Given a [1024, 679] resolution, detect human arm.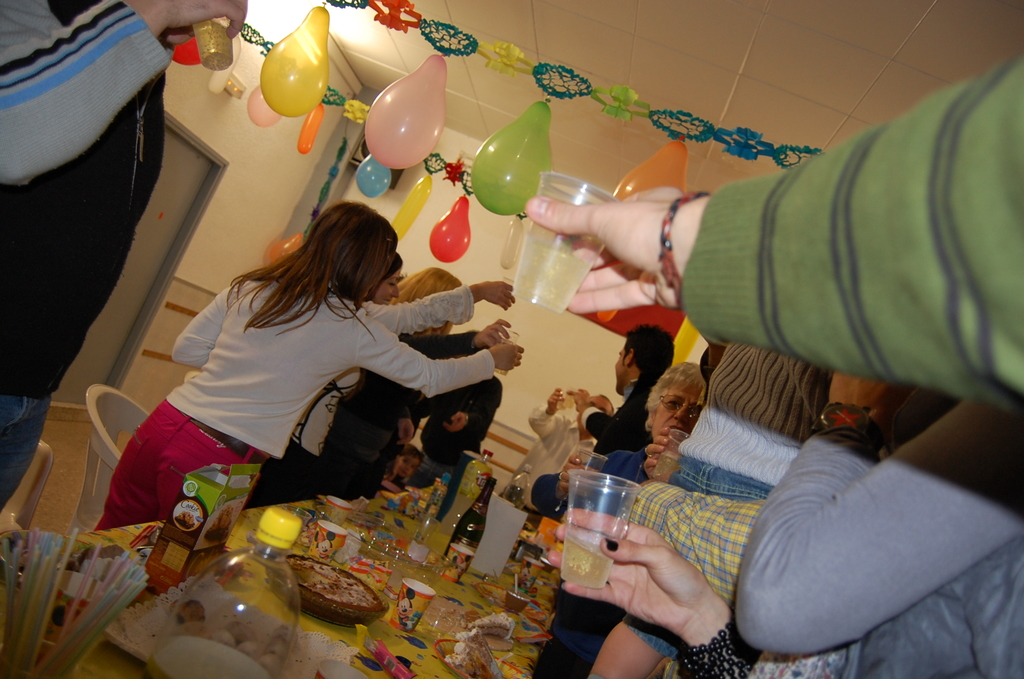
[left=619, top=477, right=758, bottom=596].
